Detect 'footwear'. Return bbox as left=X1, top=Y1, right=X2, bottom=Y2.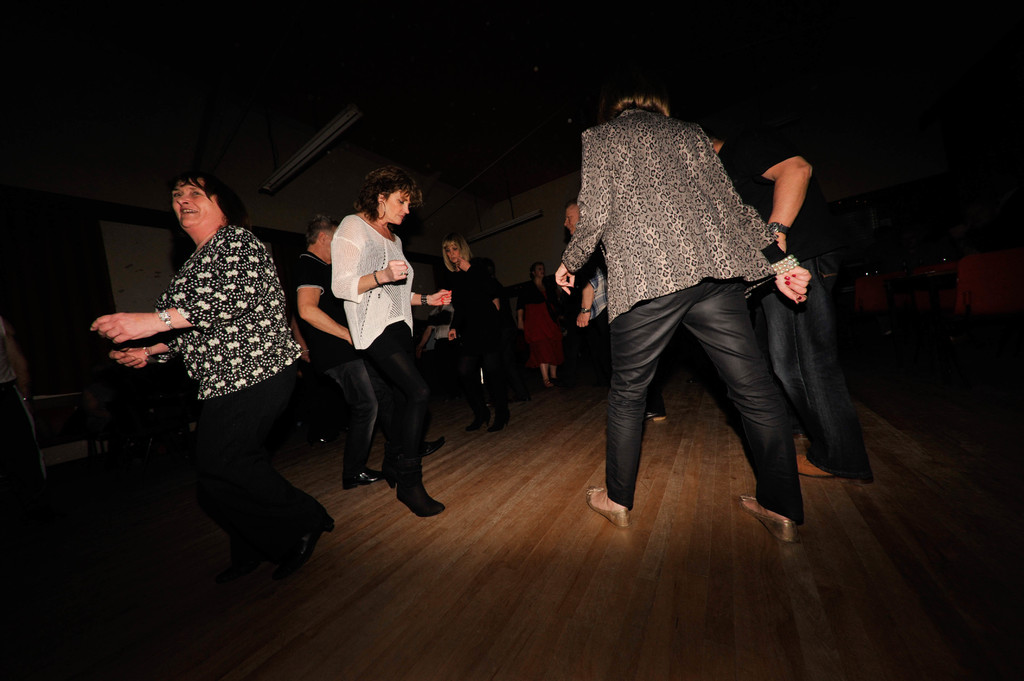
left=211, top=532, right=274, bottom=582.
